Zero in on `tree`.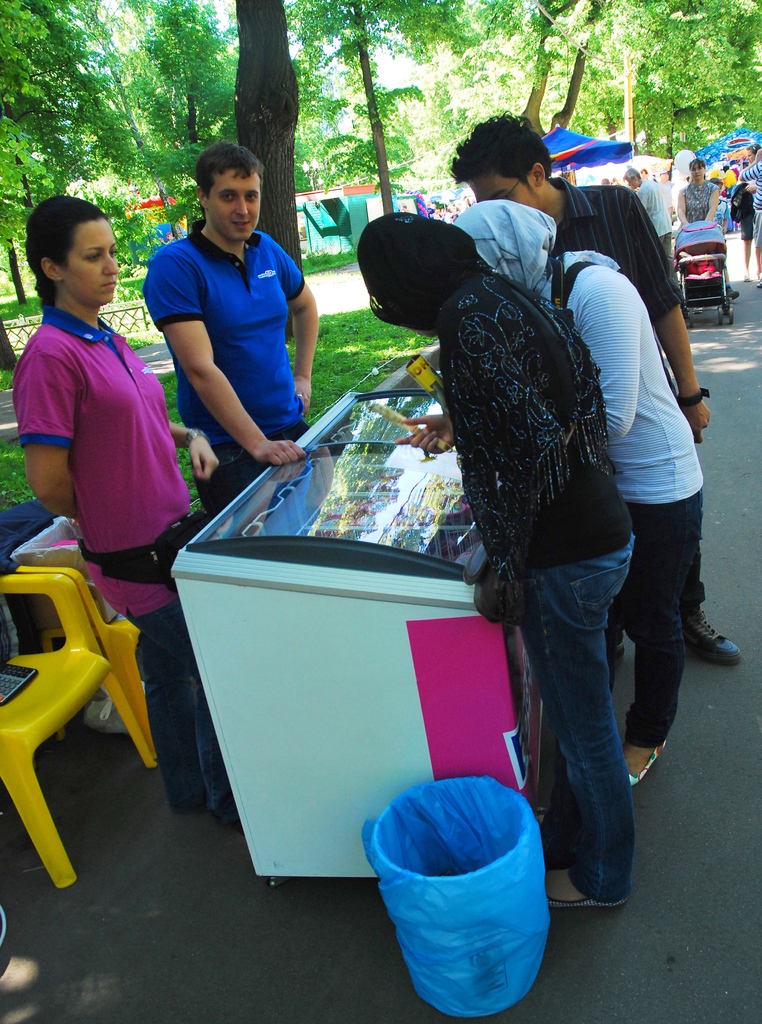
Zeroed in: x1=231, y1=0, x2=303, y2=356.
